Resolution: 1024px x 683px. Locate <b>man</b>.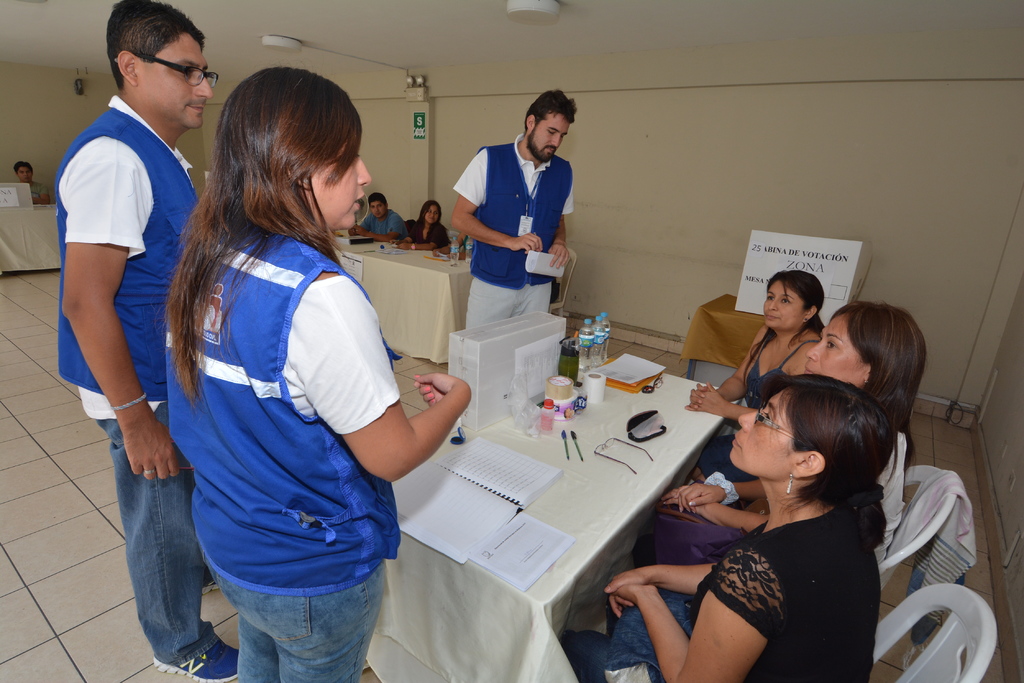
452/91/570/344.
